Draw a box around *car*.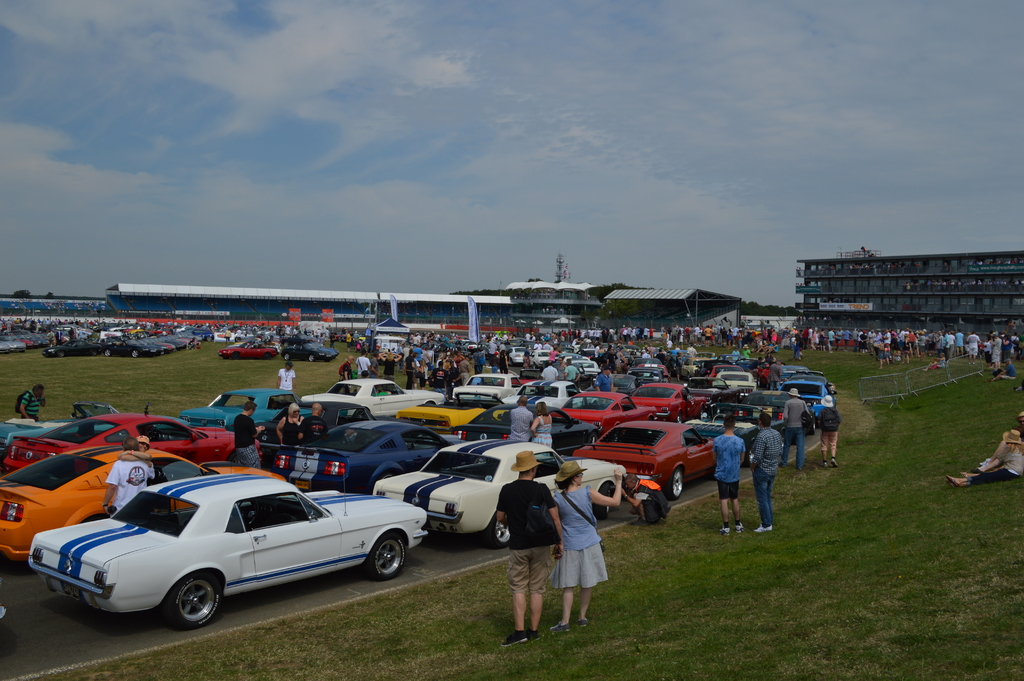
{"left": 451, "top": 398, "right": 601, "bottom": 447}.
